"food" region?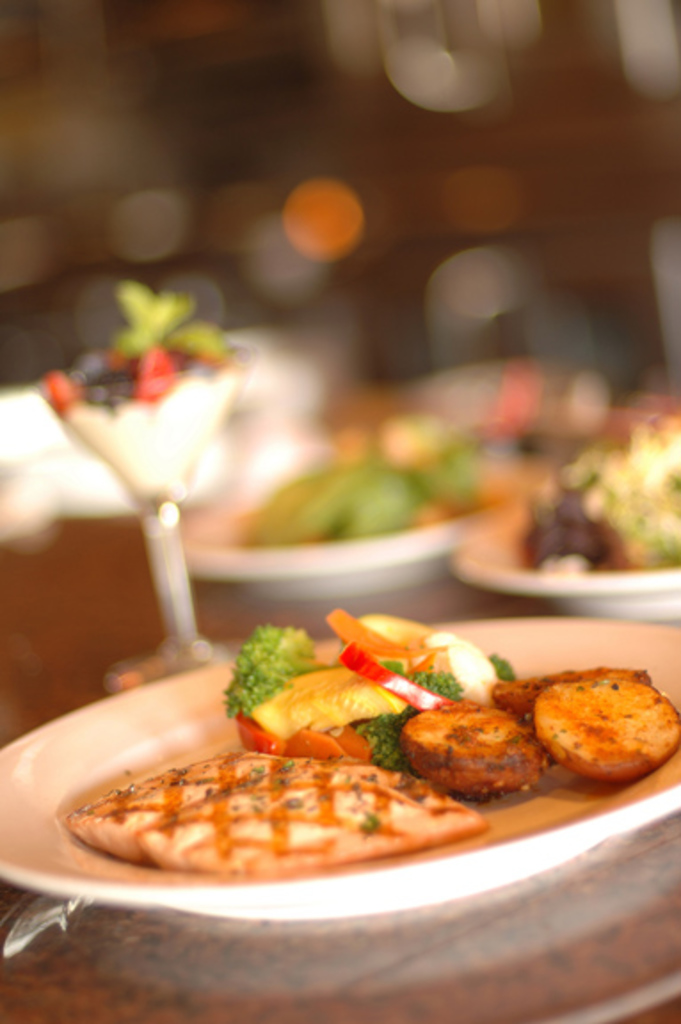
rect(66, 610, 676, 876)
